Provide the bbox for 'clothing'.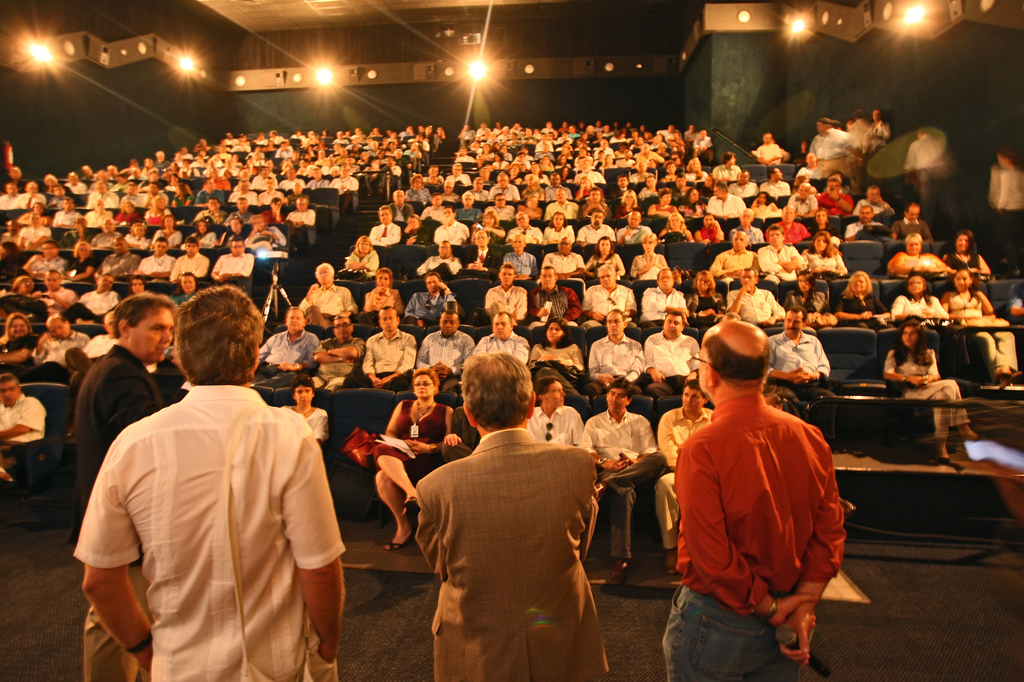
l=986, t=163, r=1023, b=271.
